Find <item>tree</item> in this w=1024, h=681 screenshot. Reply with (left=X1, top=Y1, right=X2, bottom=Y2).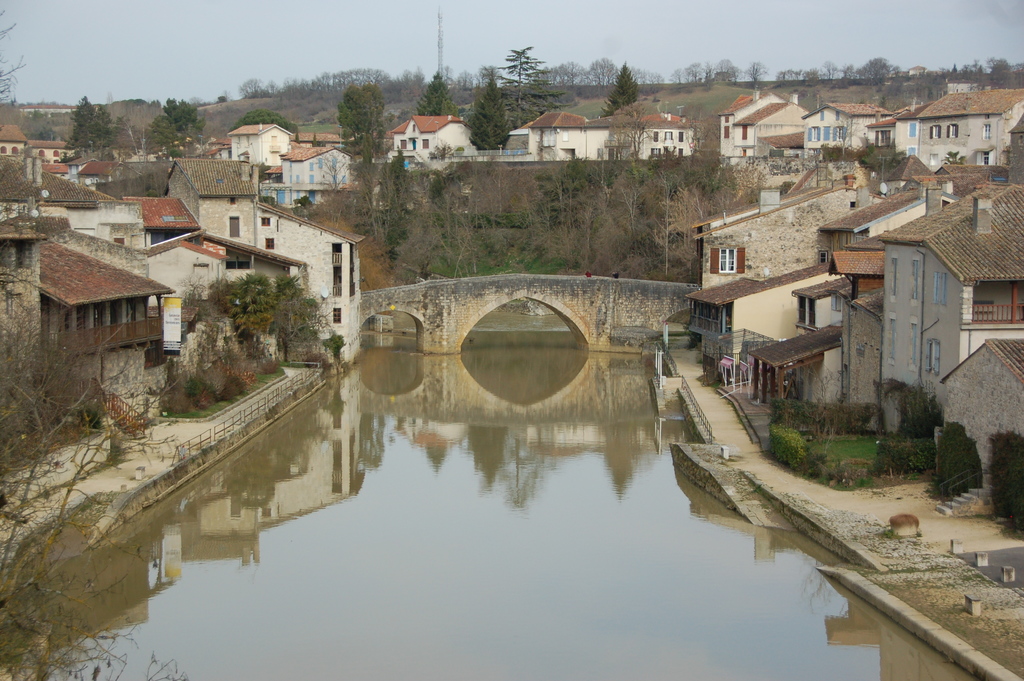
(left=229, top=111, right=300, bottom=133).
